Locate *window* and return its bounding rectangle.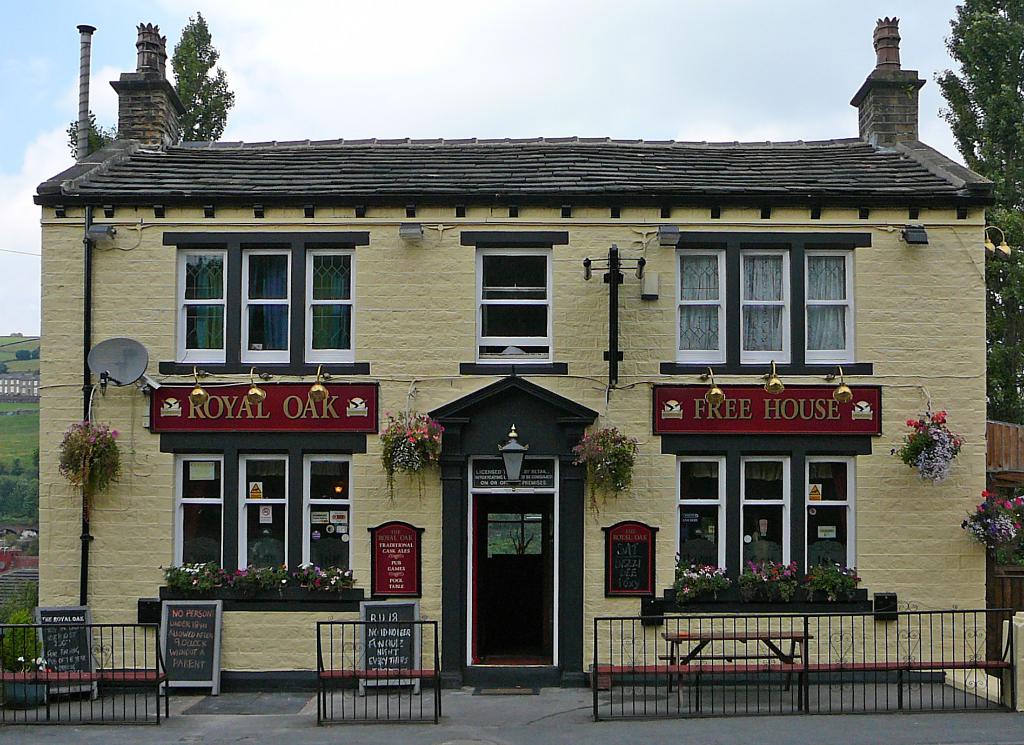
672/226/870/366.
